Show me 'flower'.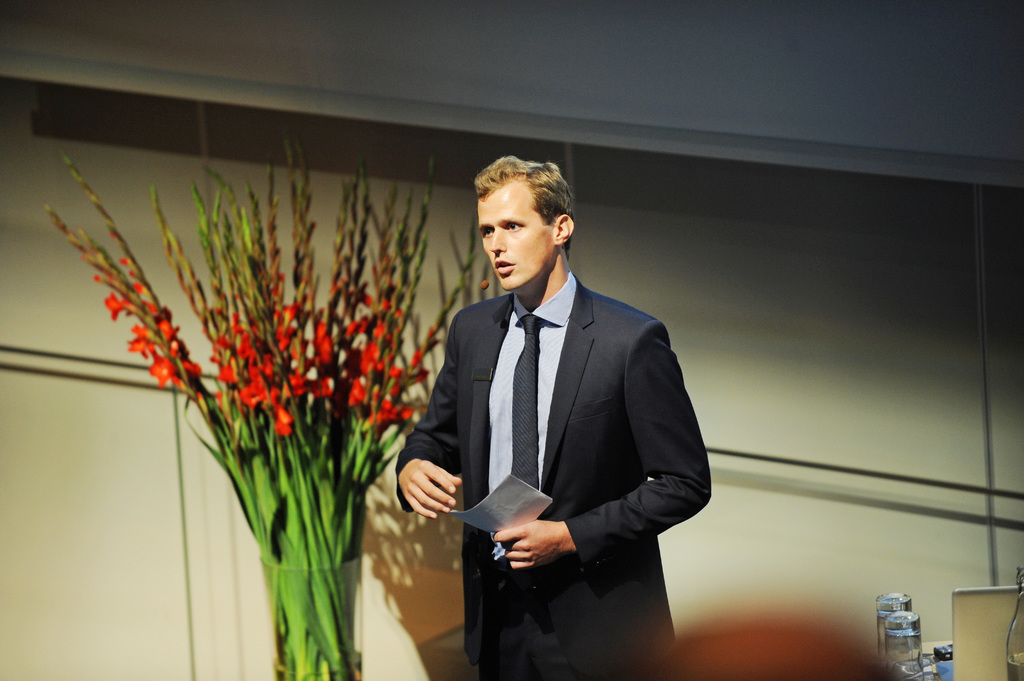
'flower' is here: x1=349, y1=380, x2=381, y2=403.
